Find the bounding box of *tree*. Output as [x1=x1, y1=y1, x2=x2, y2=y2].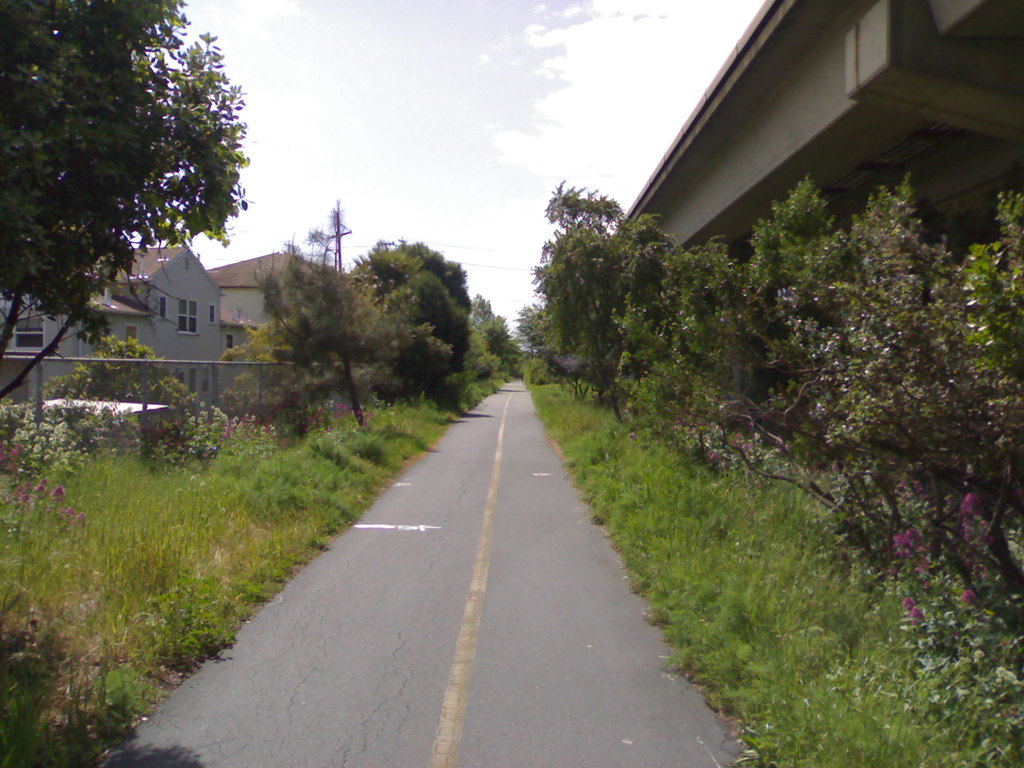
[x1=353, y1=237, x2=477, y2=352].
